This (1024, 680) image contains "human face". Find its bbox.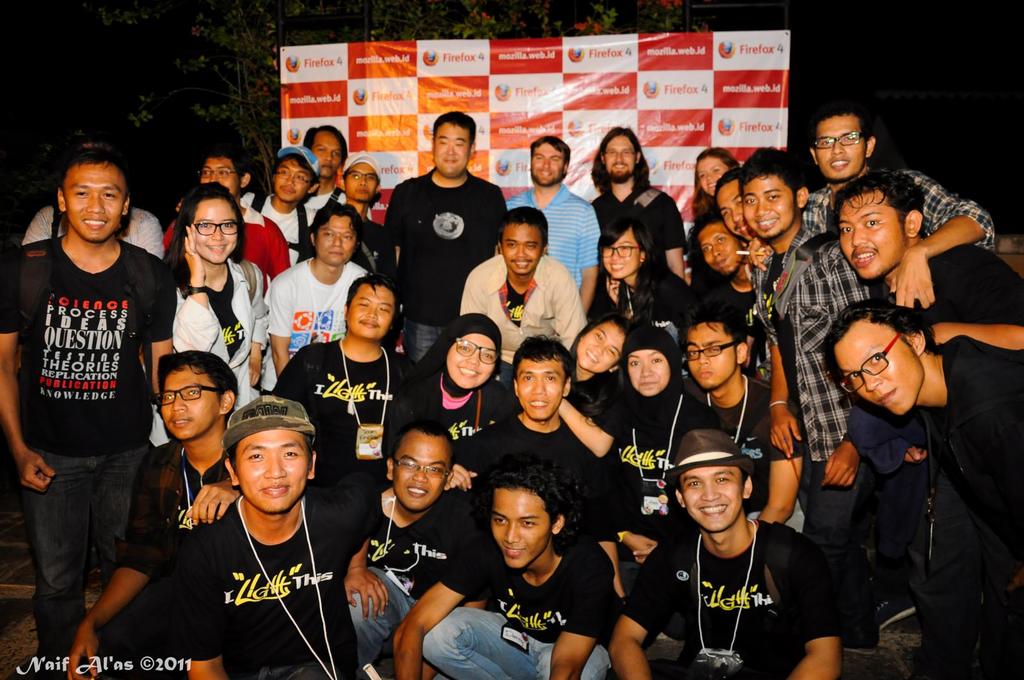
rect(200, 158, 239, 197).
